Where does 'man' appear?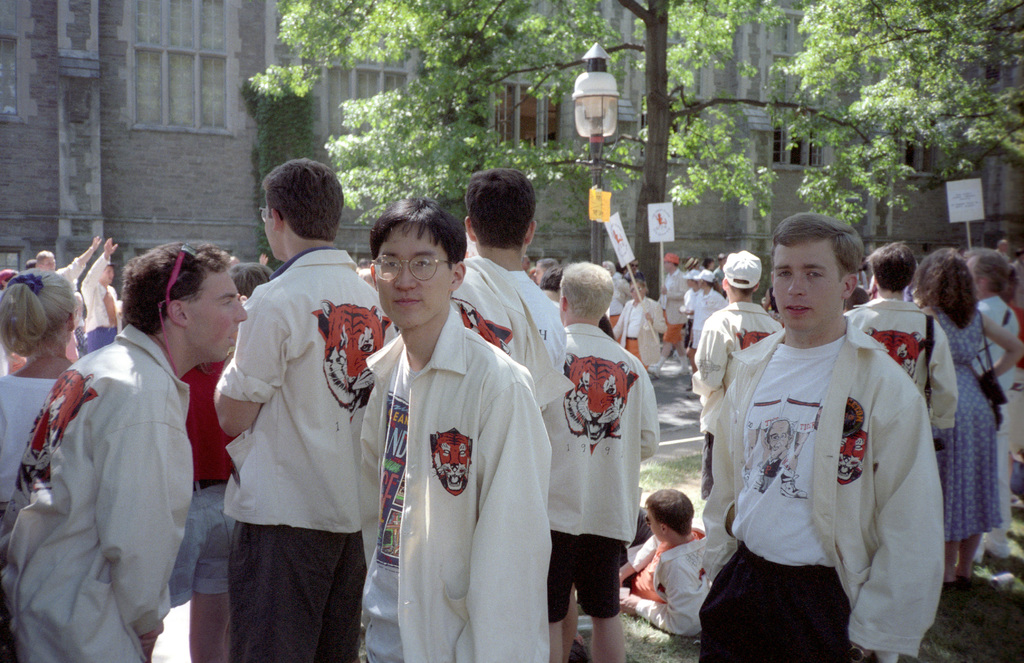
Appears at 216/154/403/662.
